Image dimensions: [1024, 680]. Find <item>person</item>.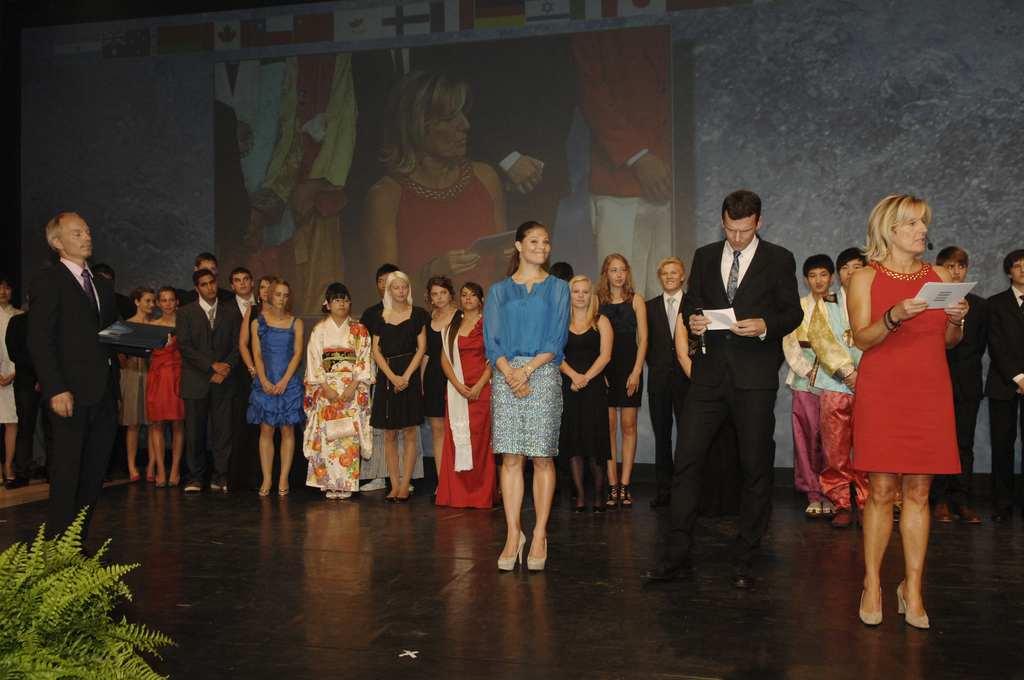
(596,248,642,514).
